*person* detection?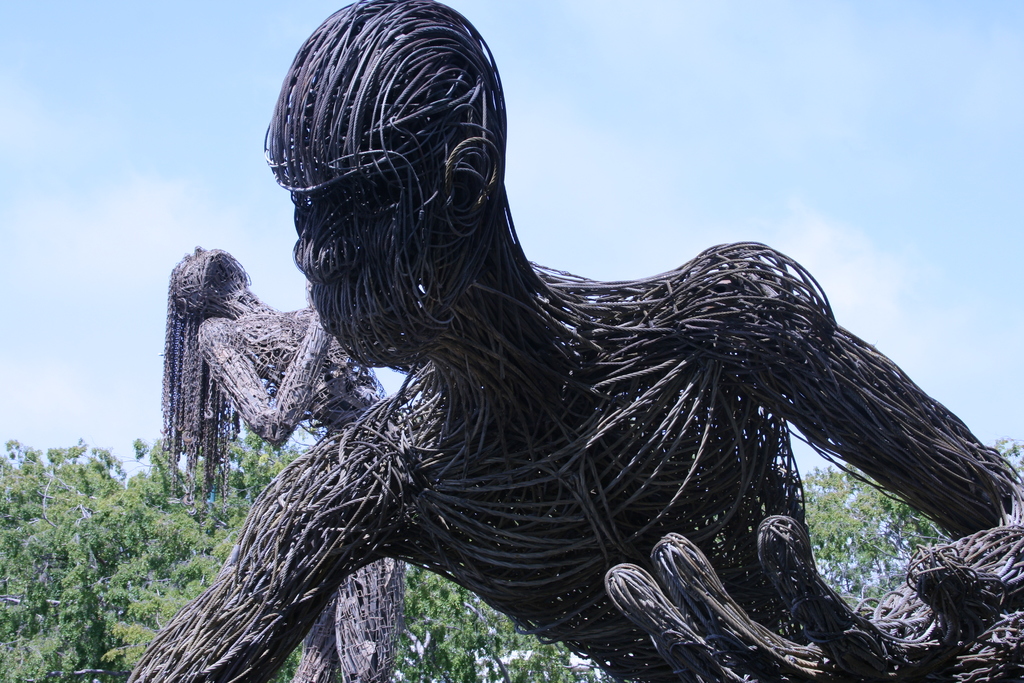
[x1=153, y1=240, x2=419, y2=682]
